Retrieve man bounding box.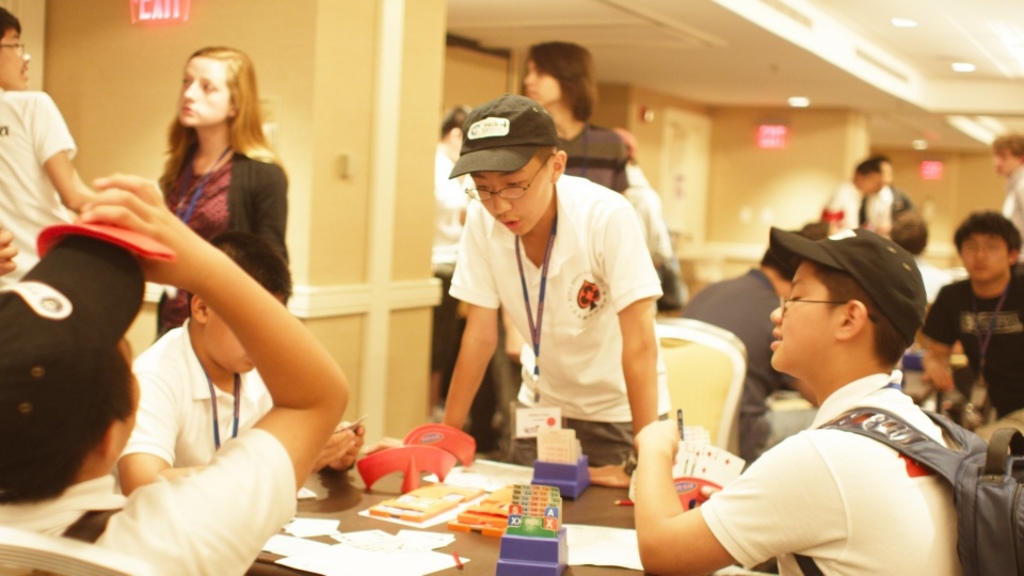
Bounding box: (left=829, top=158, right=897, bottom=236).
